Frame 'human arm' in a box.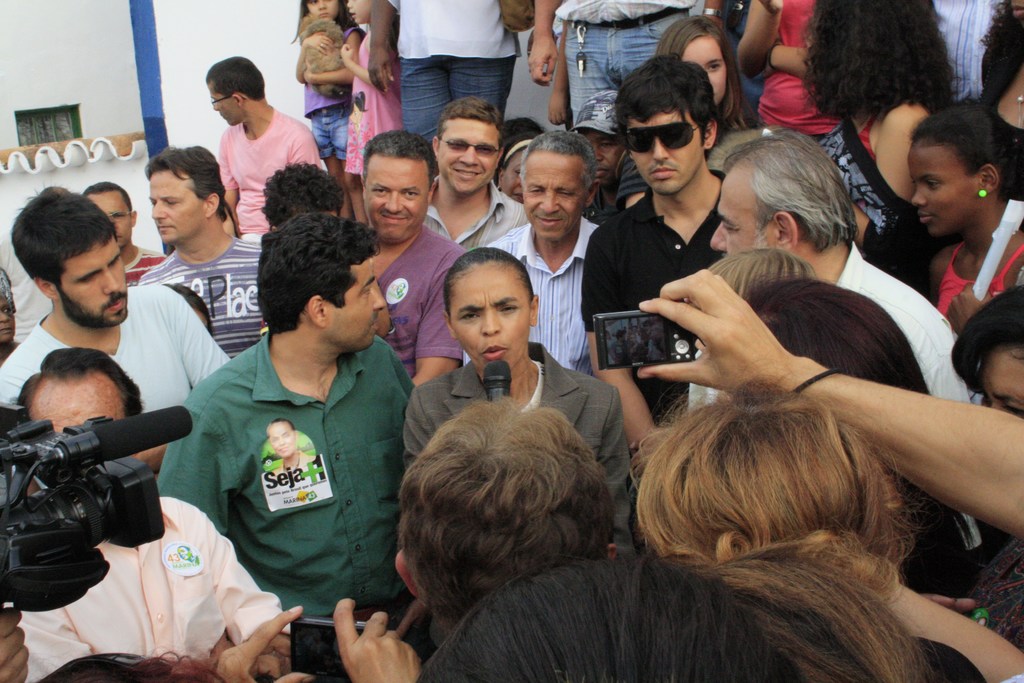
591 388 651 559.
